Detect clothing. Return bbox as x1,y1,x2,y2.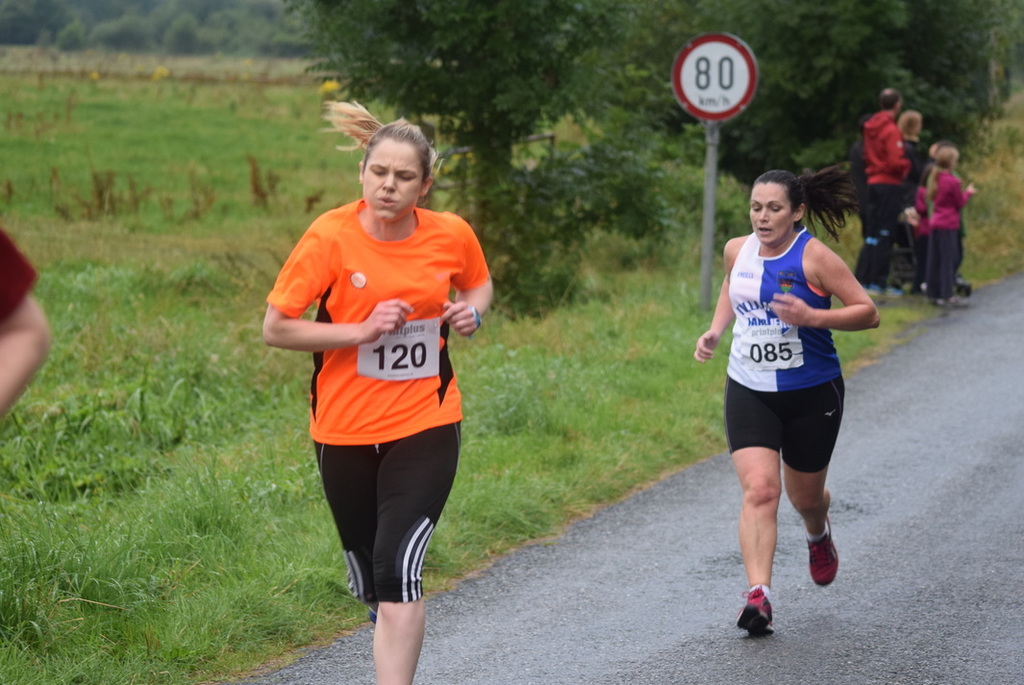
727,232,846,469.
